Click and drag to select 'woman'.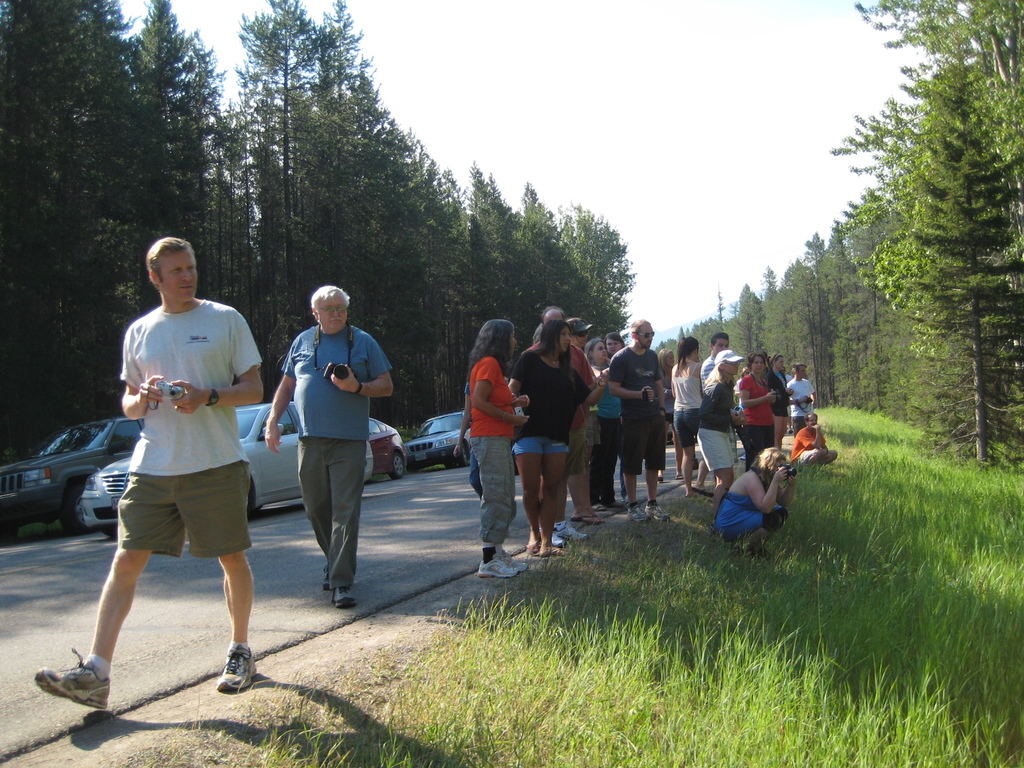
Selection: <region>700, 349, 739, 509</region>.
